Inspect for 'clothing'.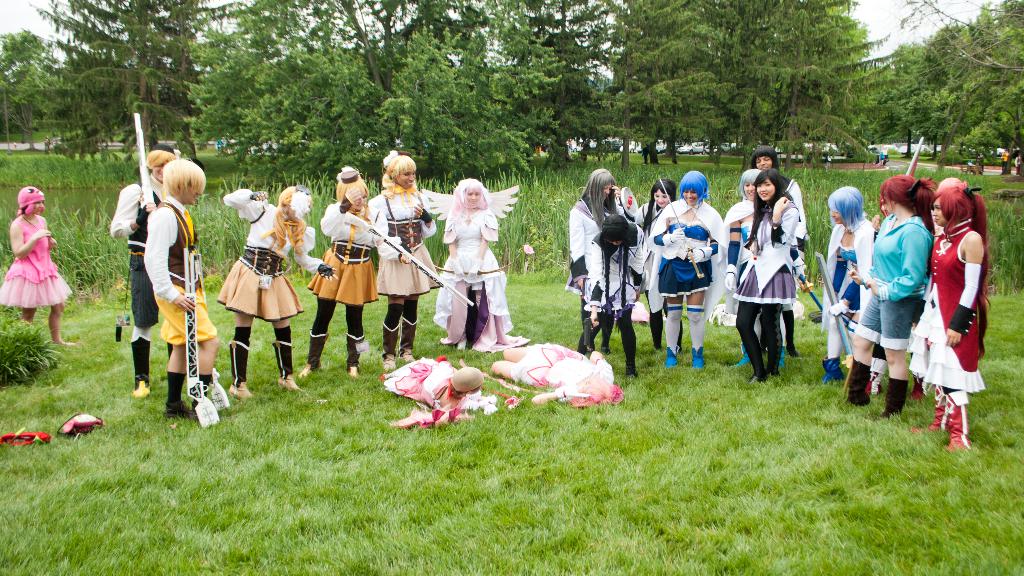
Inspection: <bbox>358, 171, 443, 300</bbox>.
